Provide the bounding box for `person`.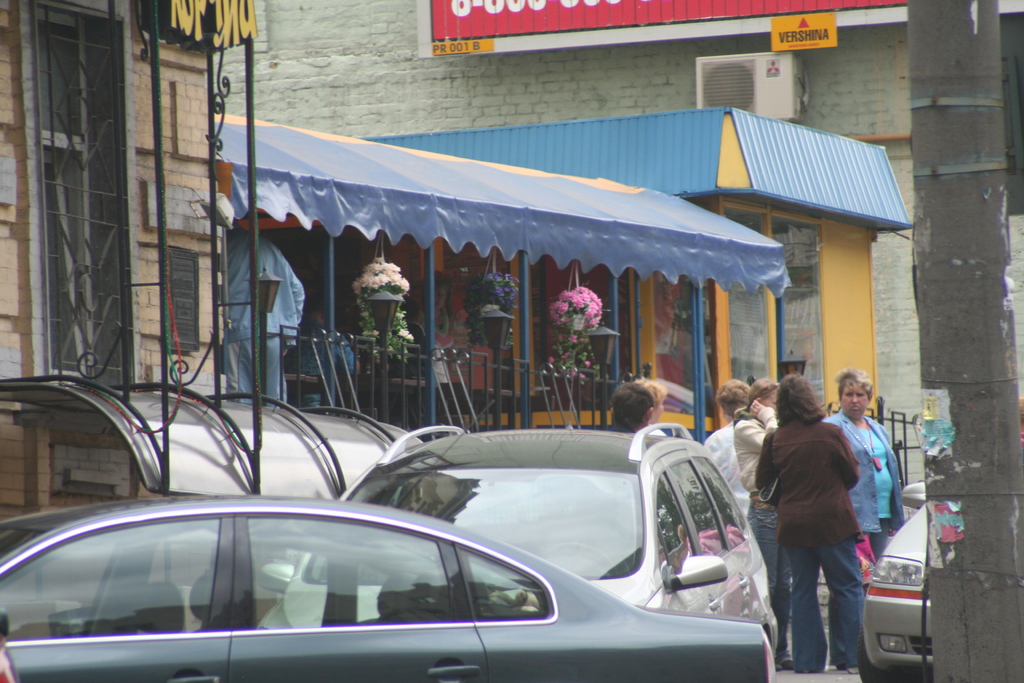
pyautogui.locateOnScreen(823, 366, 906, 667).
